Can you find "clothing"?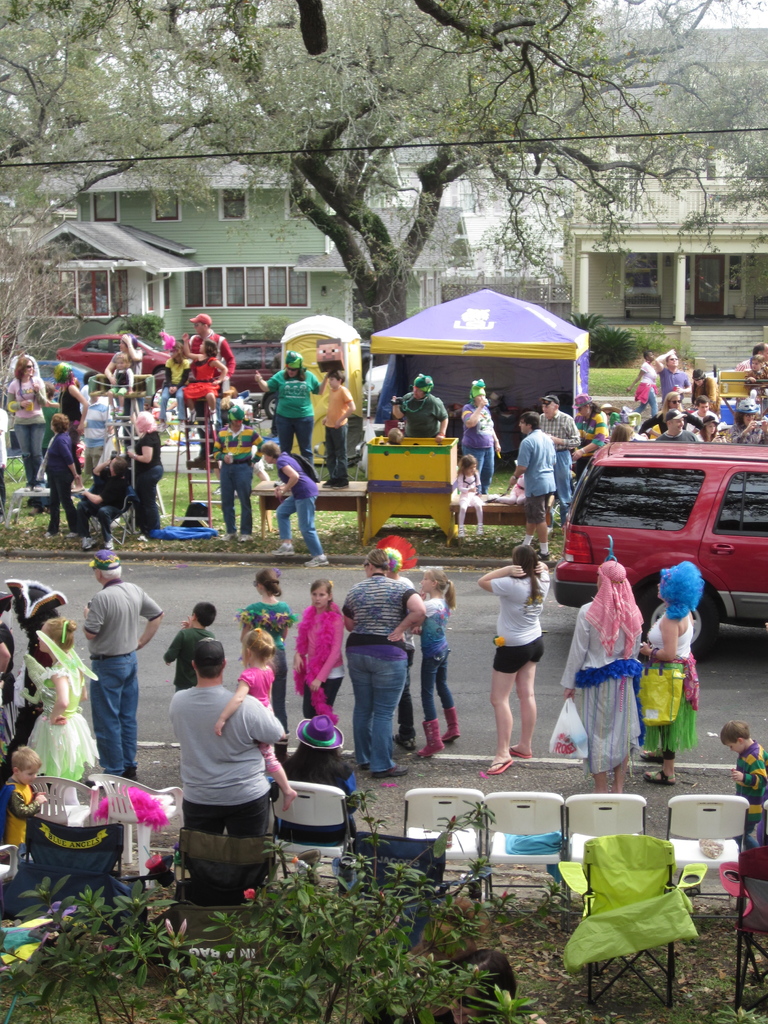
Yes, bounding box: {"left": 559, "top": 594, "right": 666, "bottom": 769}.
